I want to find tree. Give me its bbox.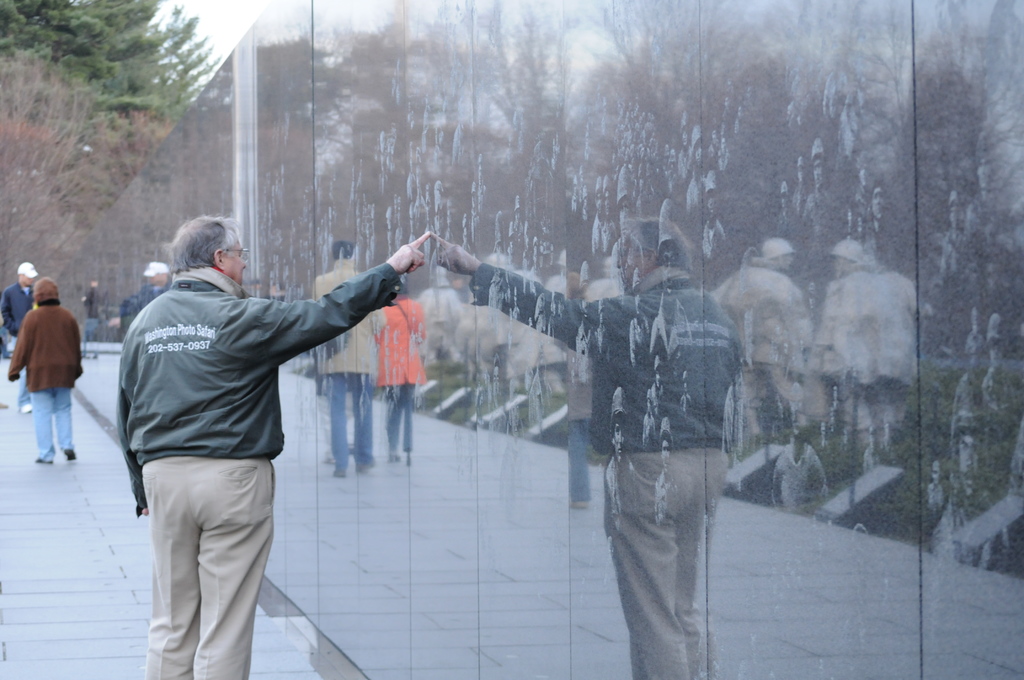
(left=104, top=106, right=175, bottom=198).
